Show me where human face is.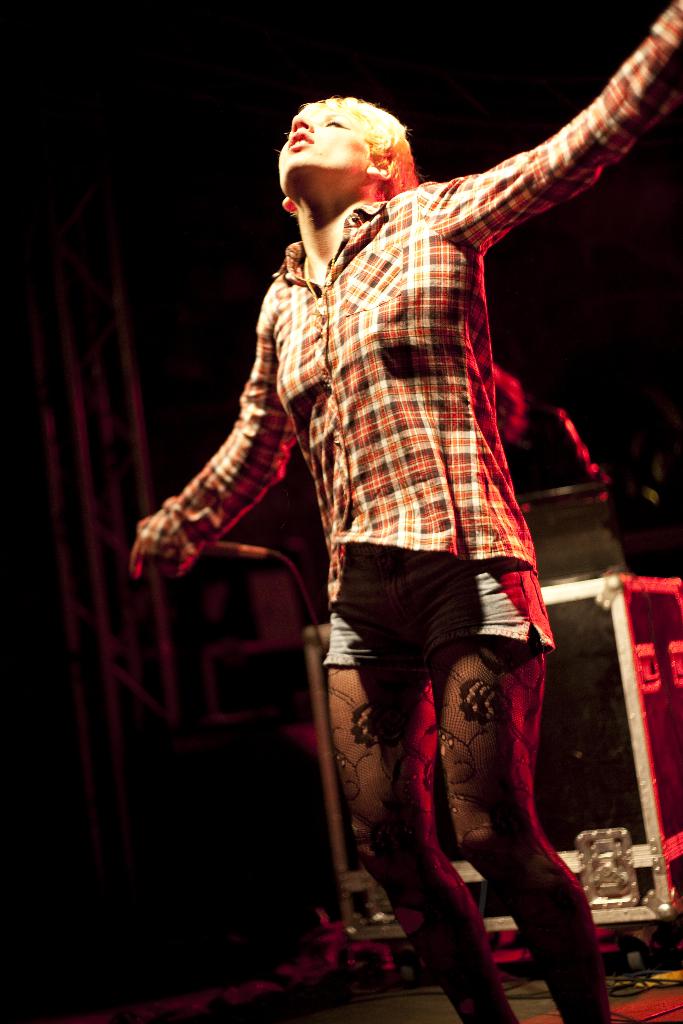
human face is at (x1=272, y1=95, x2=370, y2=192).
